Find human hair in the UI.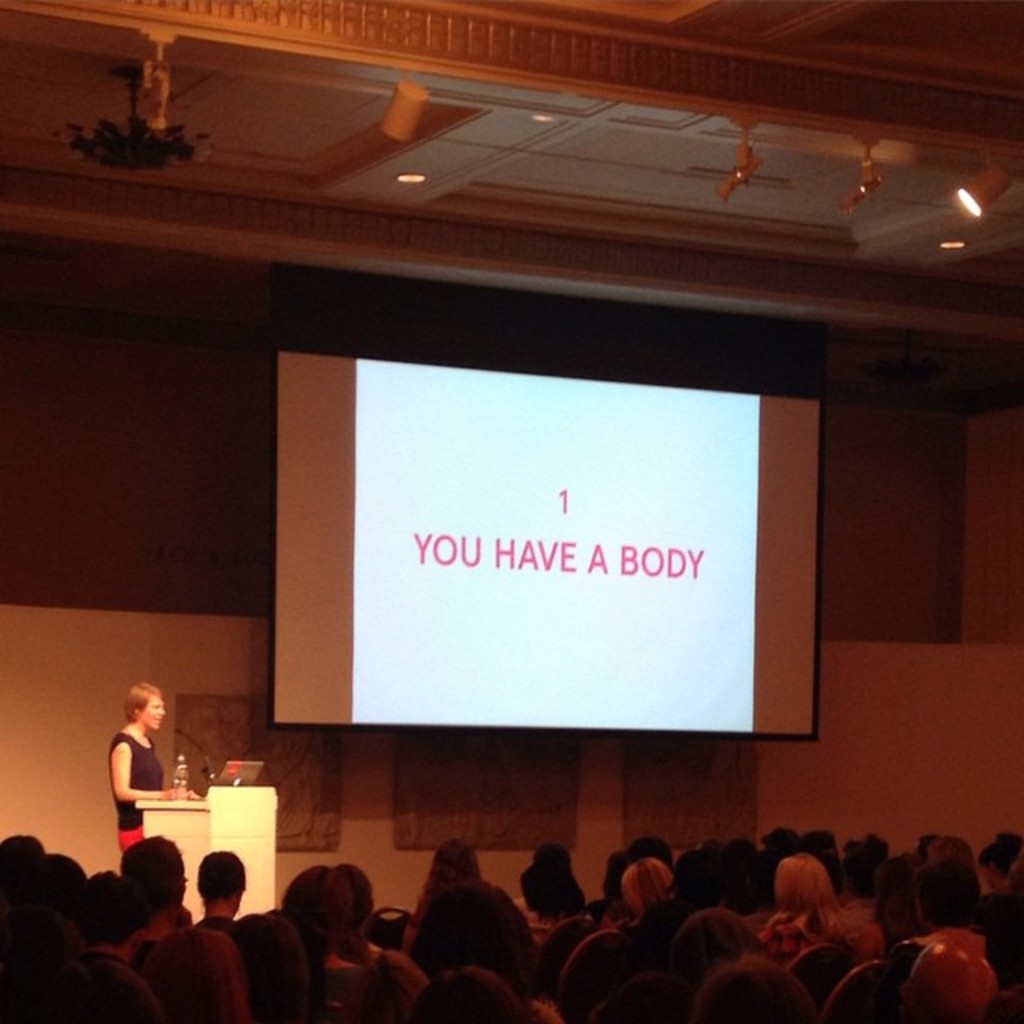
UI element at l=194, t=854, r=242, b=902.
